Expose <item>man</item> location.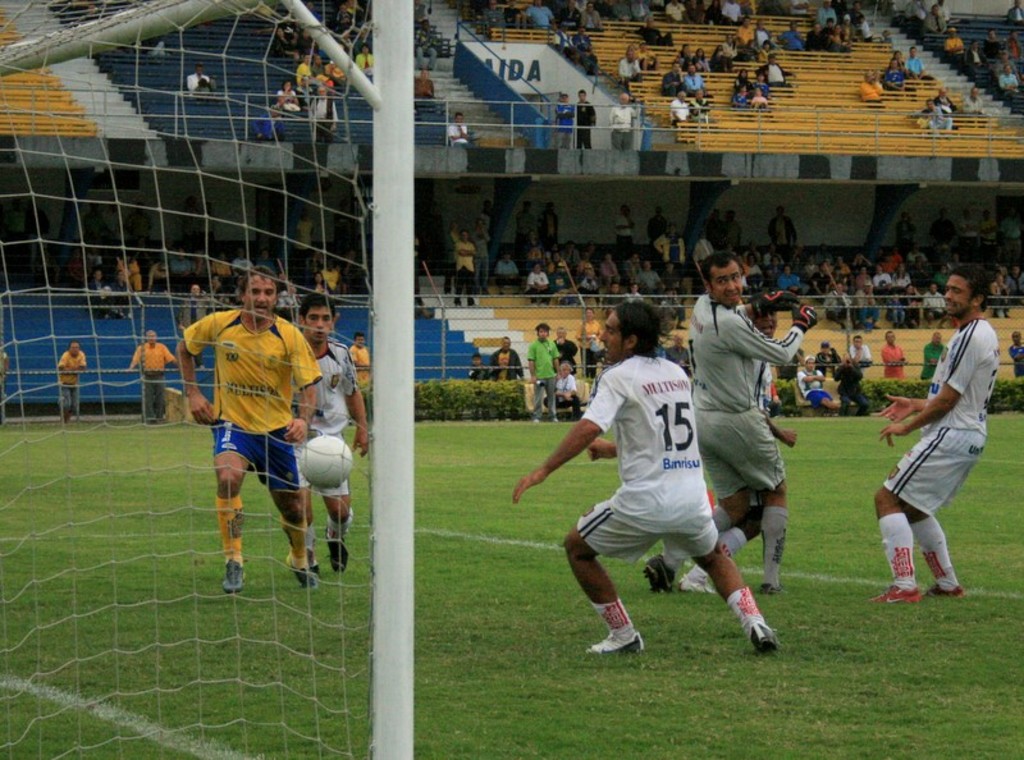
Exposed at (850, 334, 872, 380).
